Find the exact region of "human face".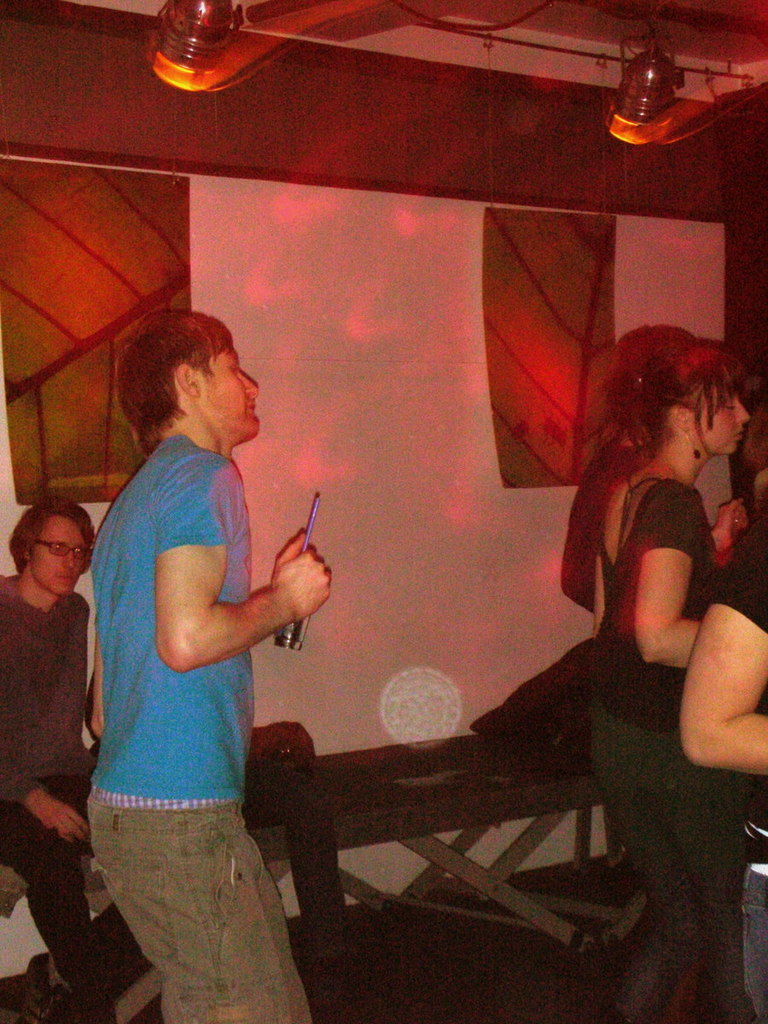
Exact region: [203, 341, 263, 439].
